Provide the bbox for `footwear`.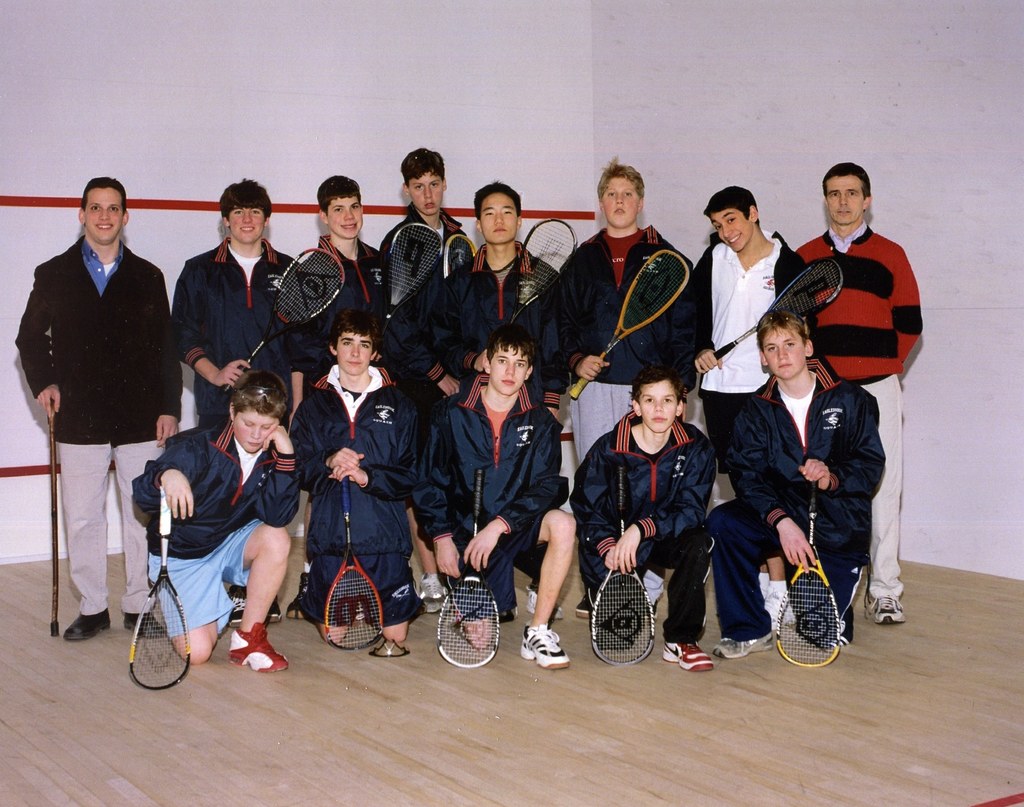
[647,603,660,619].
